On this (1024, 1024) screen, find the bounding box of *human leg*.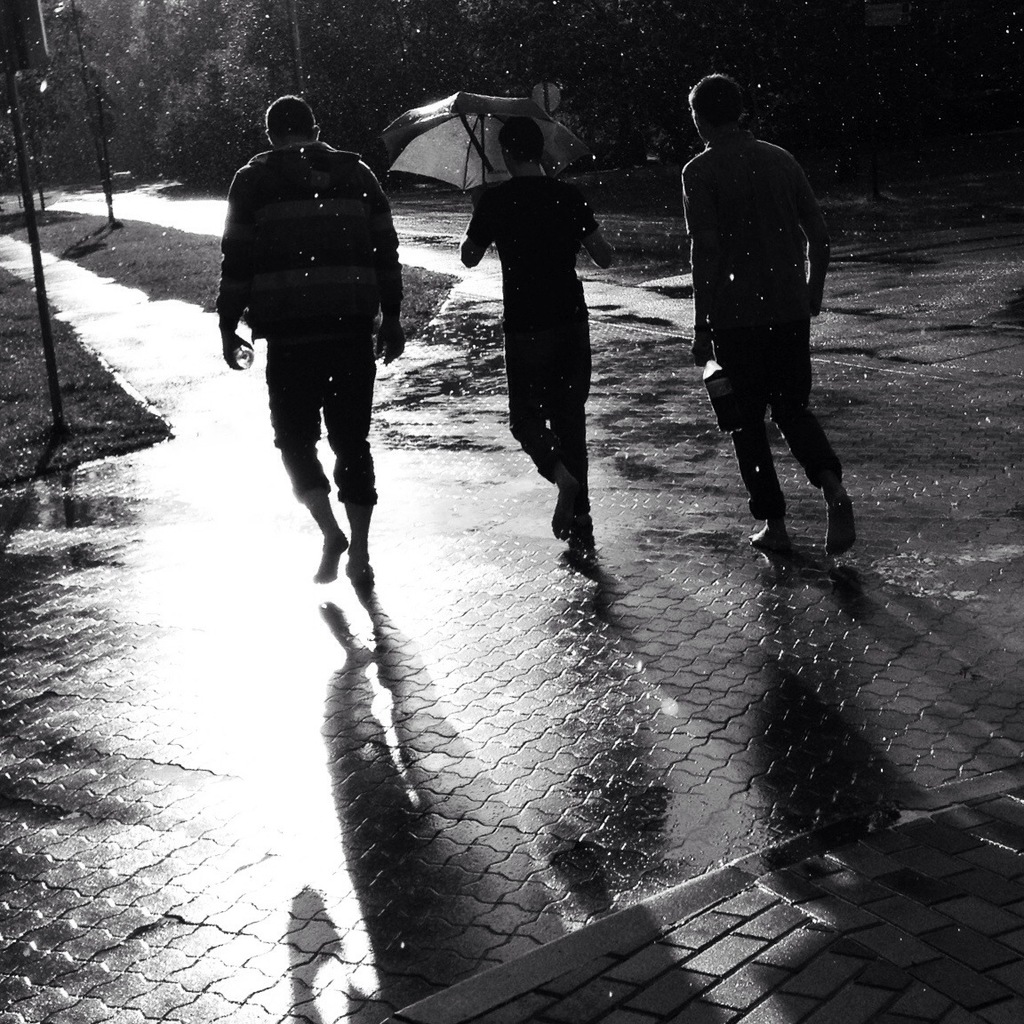
Bounding box: Rect(320, 351, 391, 572).
